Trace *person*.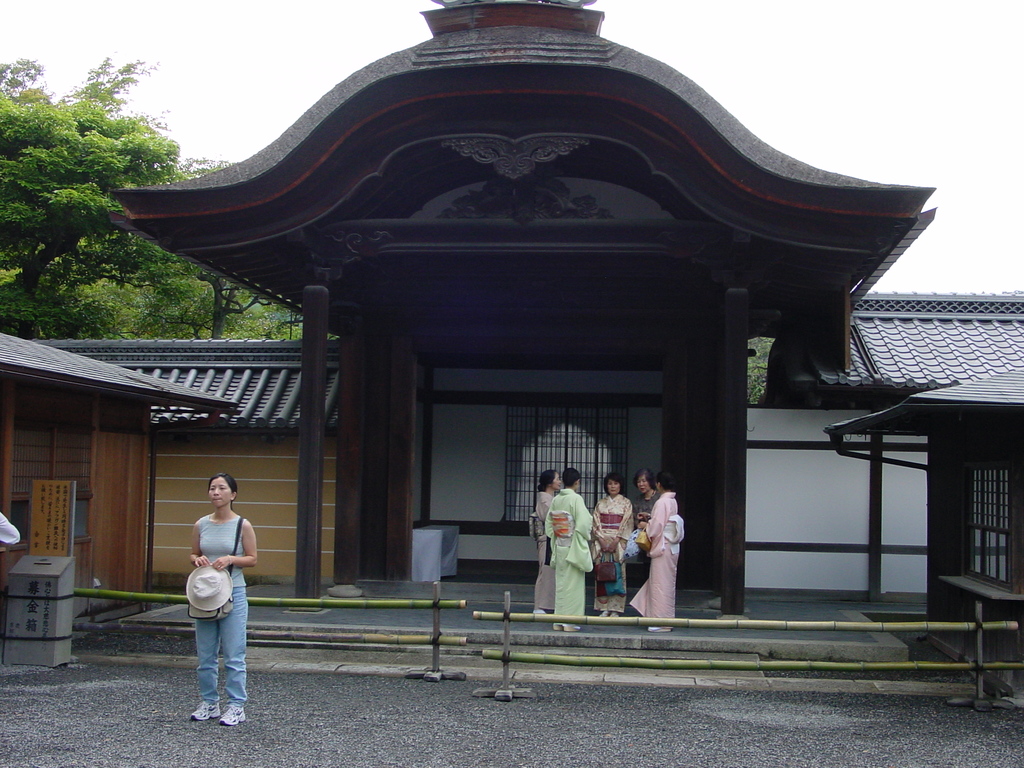
Traced to bbox=(629, 466, 657, 596).
